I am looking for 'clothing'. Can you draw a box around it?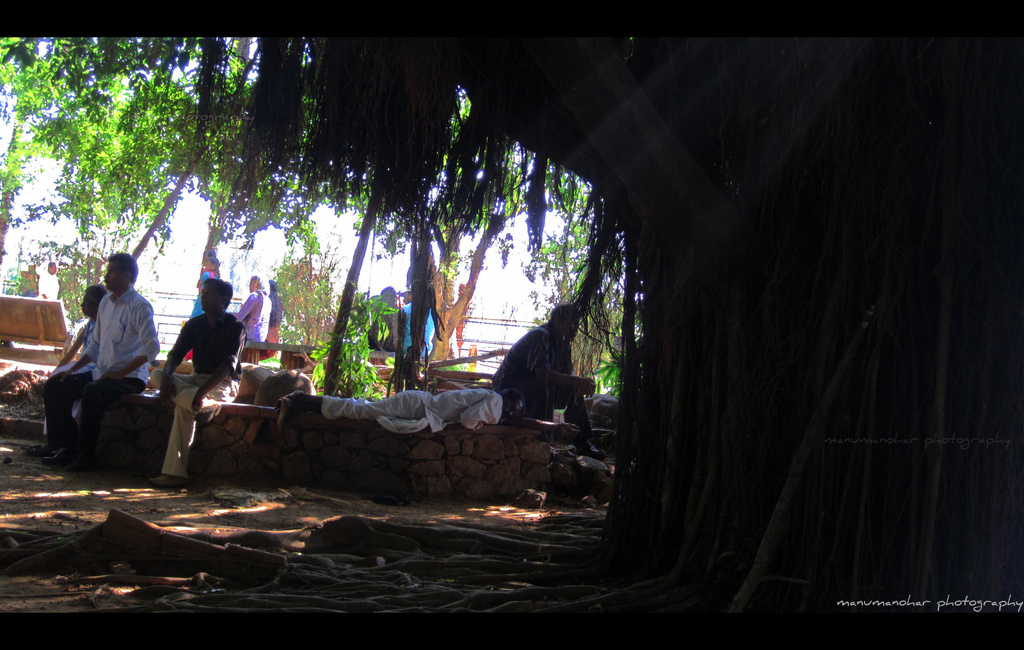
Sure, the bounding box is l=44, t=284, r=159, b=455.
